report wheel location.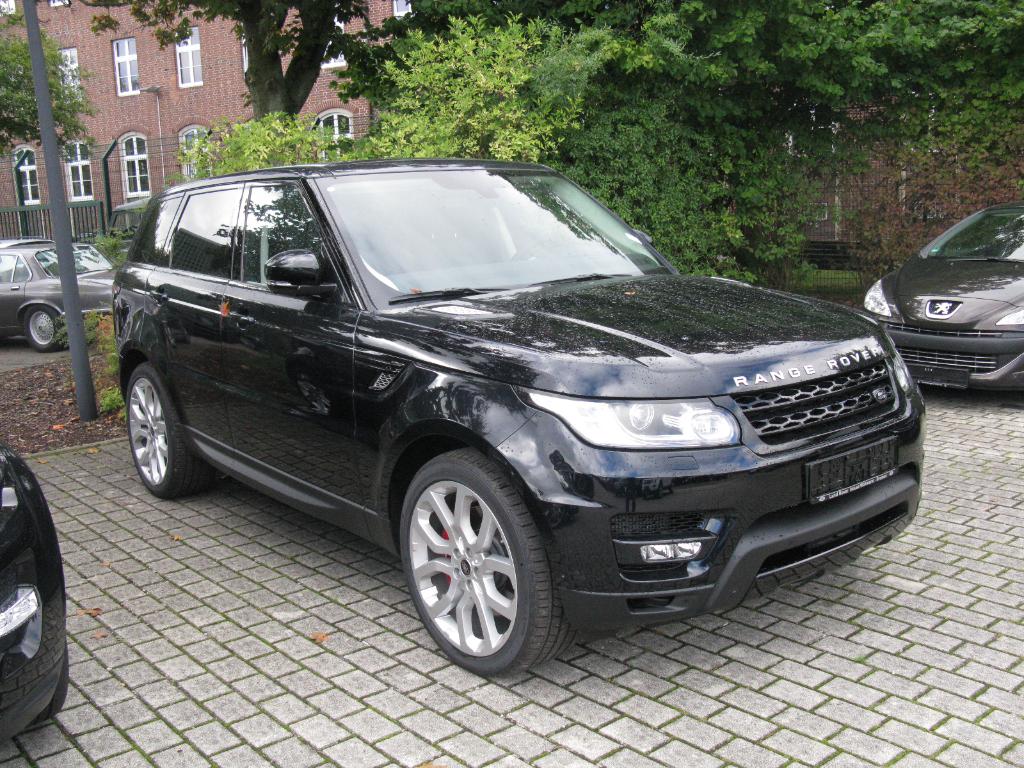
Report: Rect(123, 362, 221, 500).
